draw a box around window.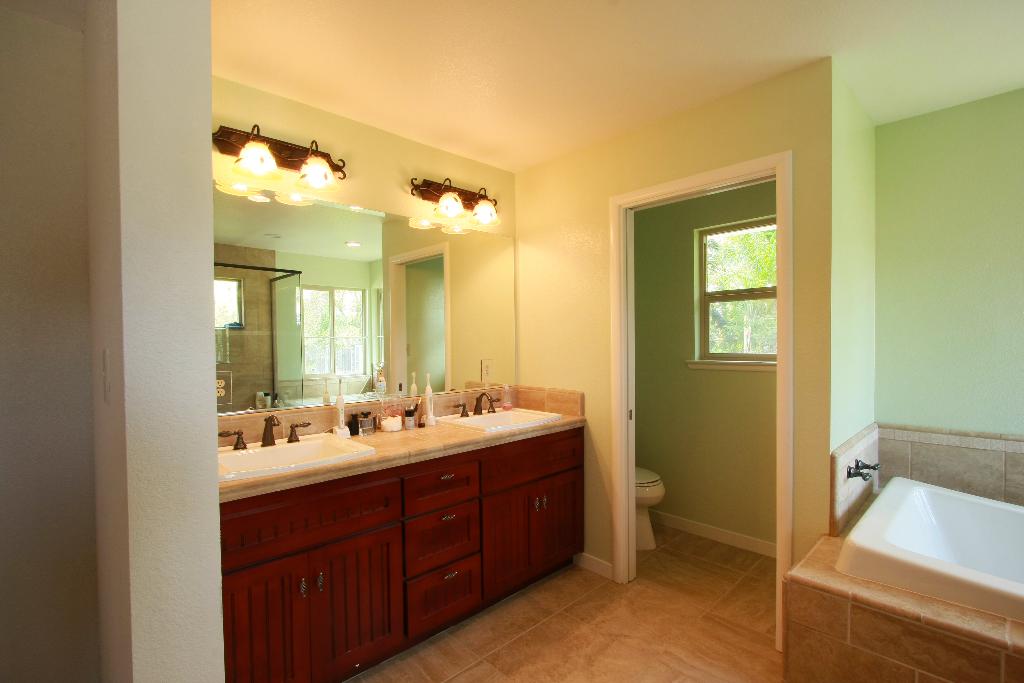
Rect(303, 282, 362, 374).
